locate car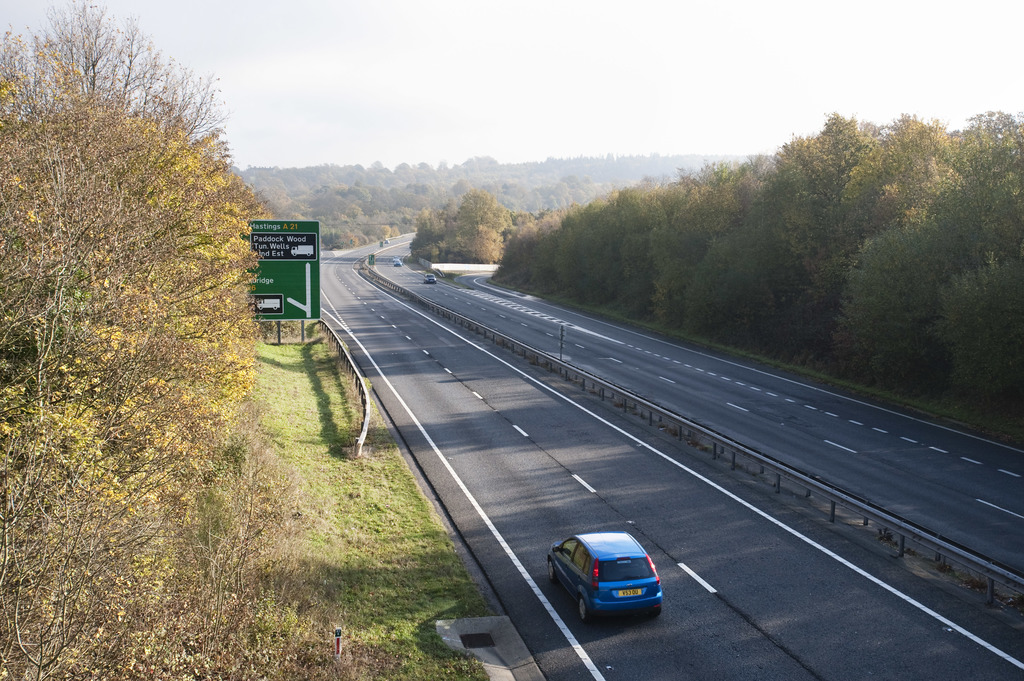
{"left": 422, "top": 275, "right": 439, "bottom": 283}
